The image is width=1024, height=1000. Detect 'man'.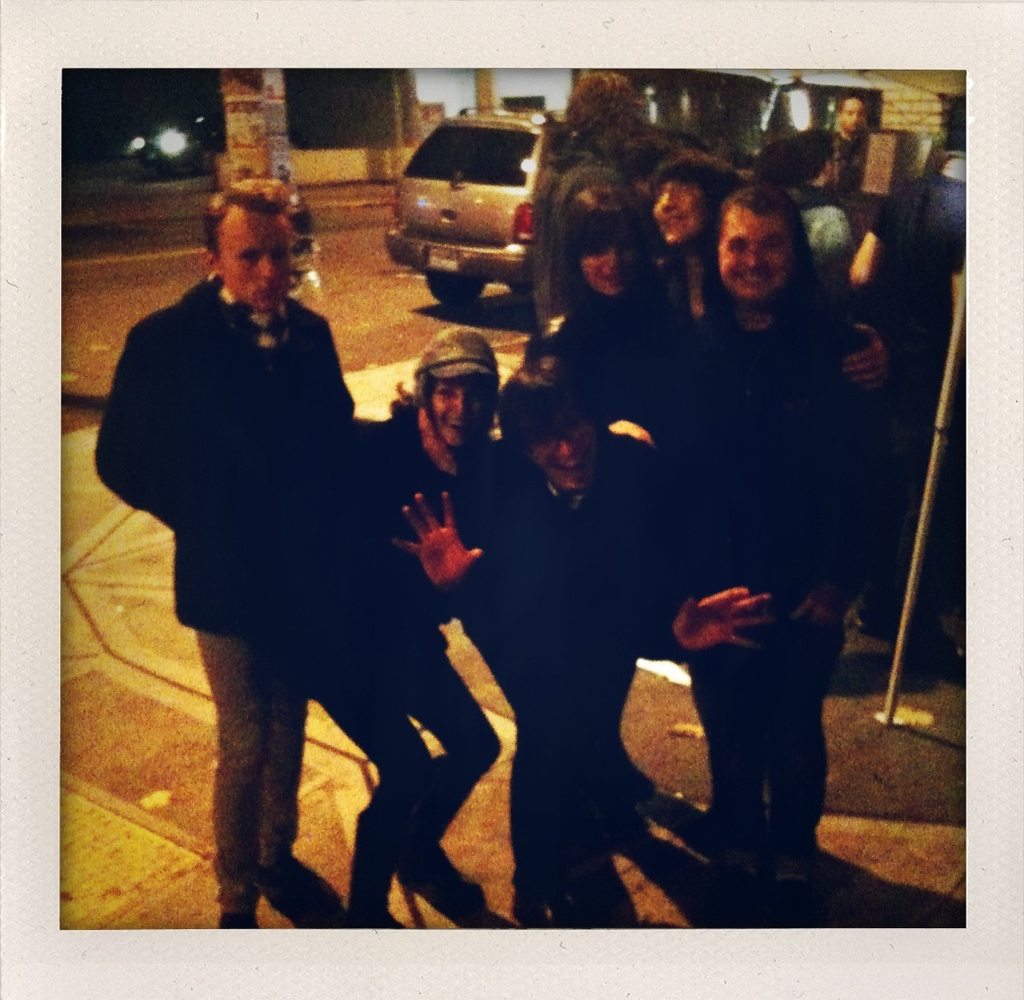
Detection: 92 180 433 929.
